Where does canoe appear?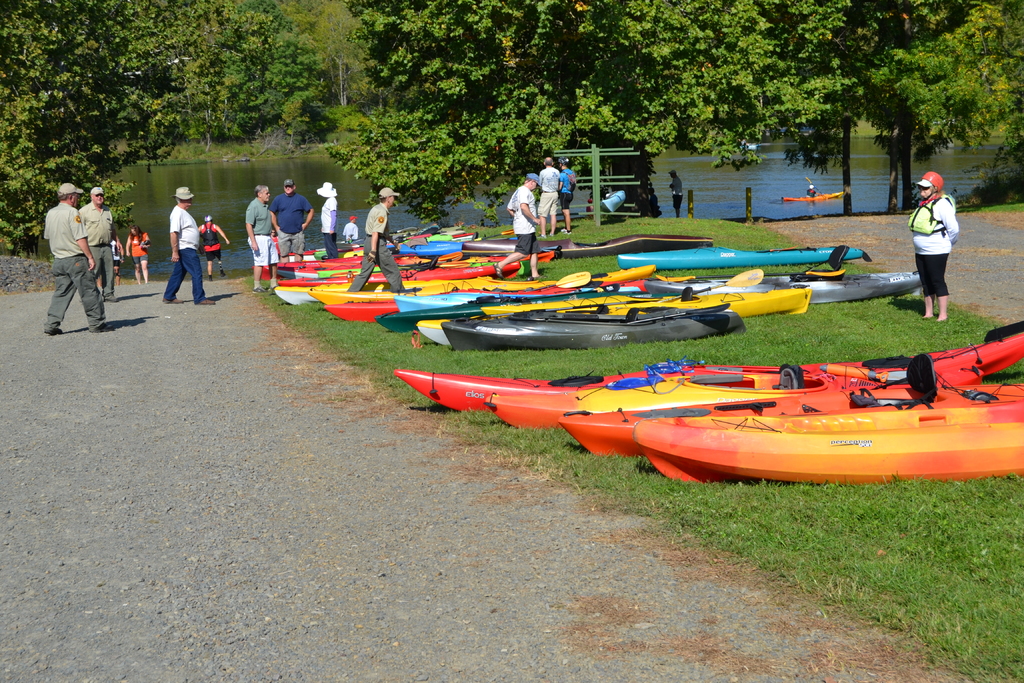
Appears at {"left": 560, "top": 352, "right": 1023, "bottom": 456}.
